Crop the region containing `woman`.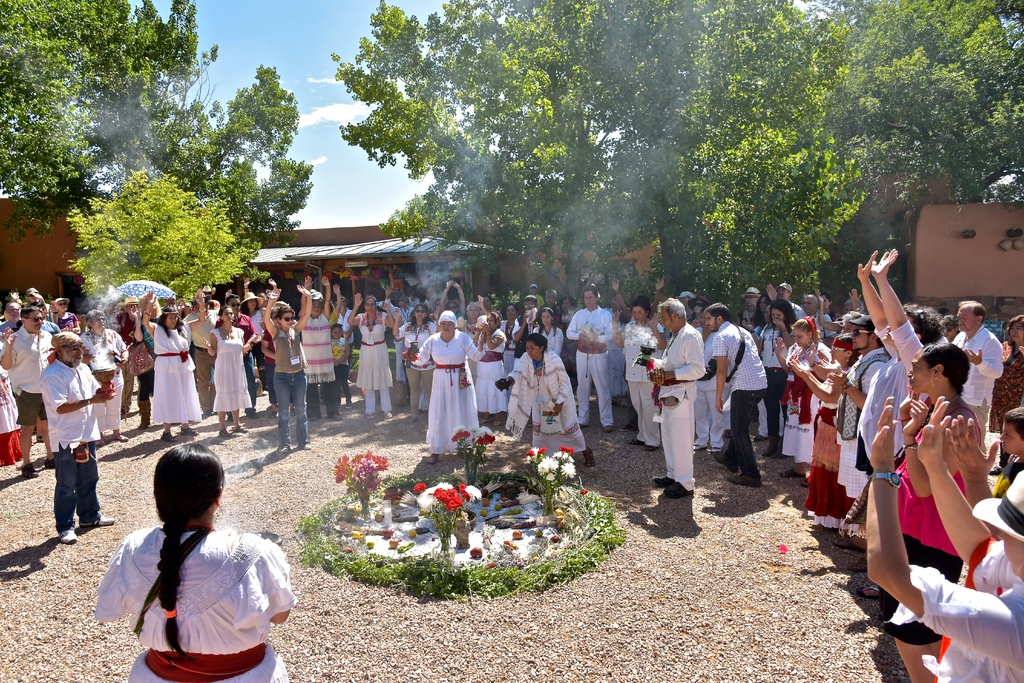
Crop region: detection(202, 304, 246, 438).
